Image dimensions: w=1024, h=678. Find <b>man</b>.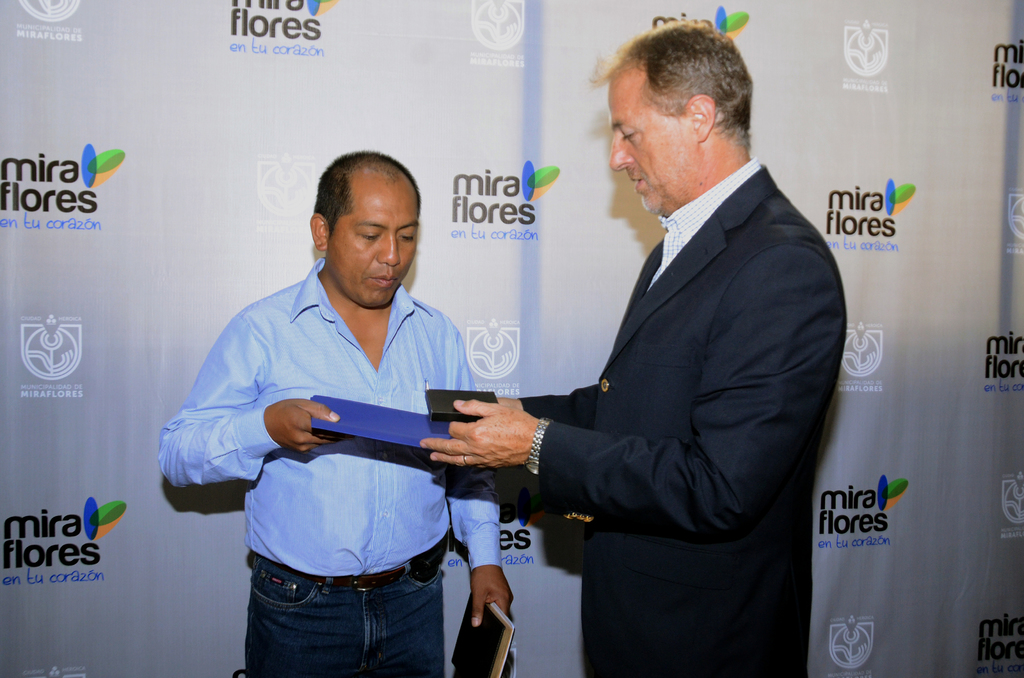
pyautogui.locateOnScreen(159, 147, 516, 677).
